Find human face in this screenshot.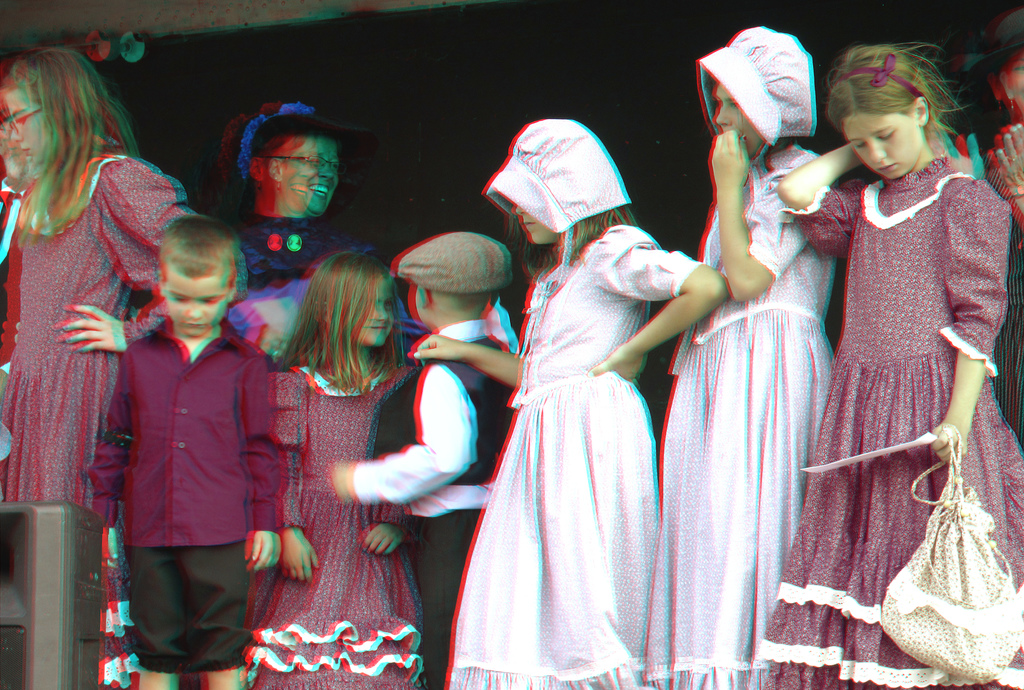
The bounding box for human face is (9, 78, 44, 174).
